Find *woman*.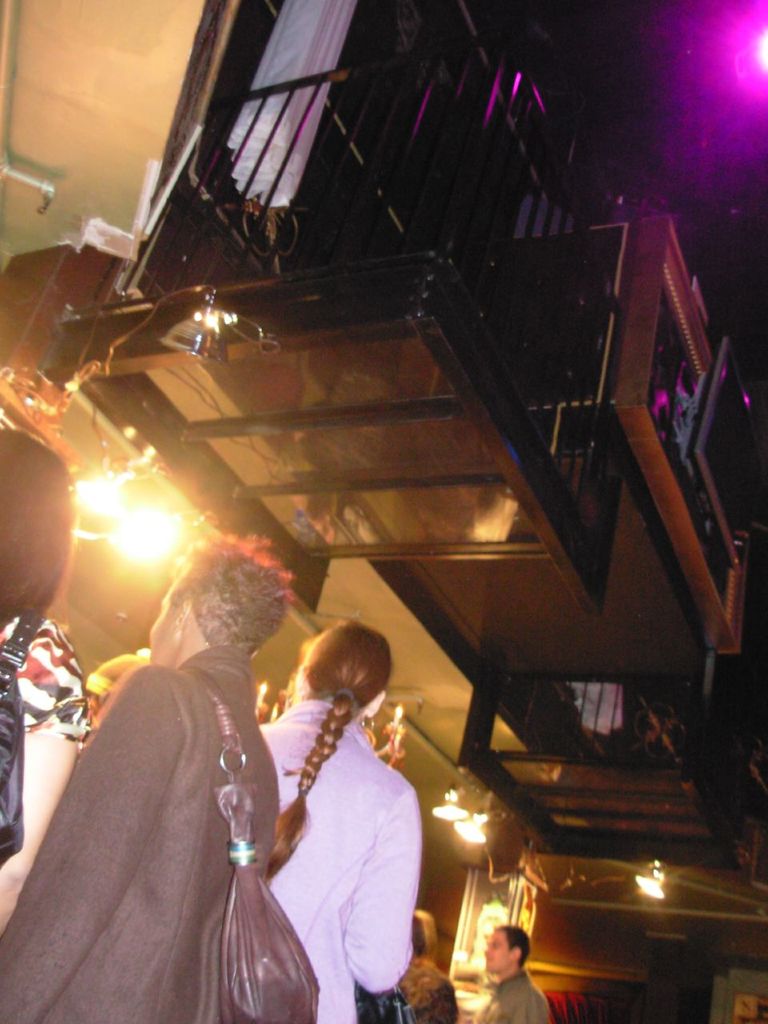
(258, 616, 437, 1023).
